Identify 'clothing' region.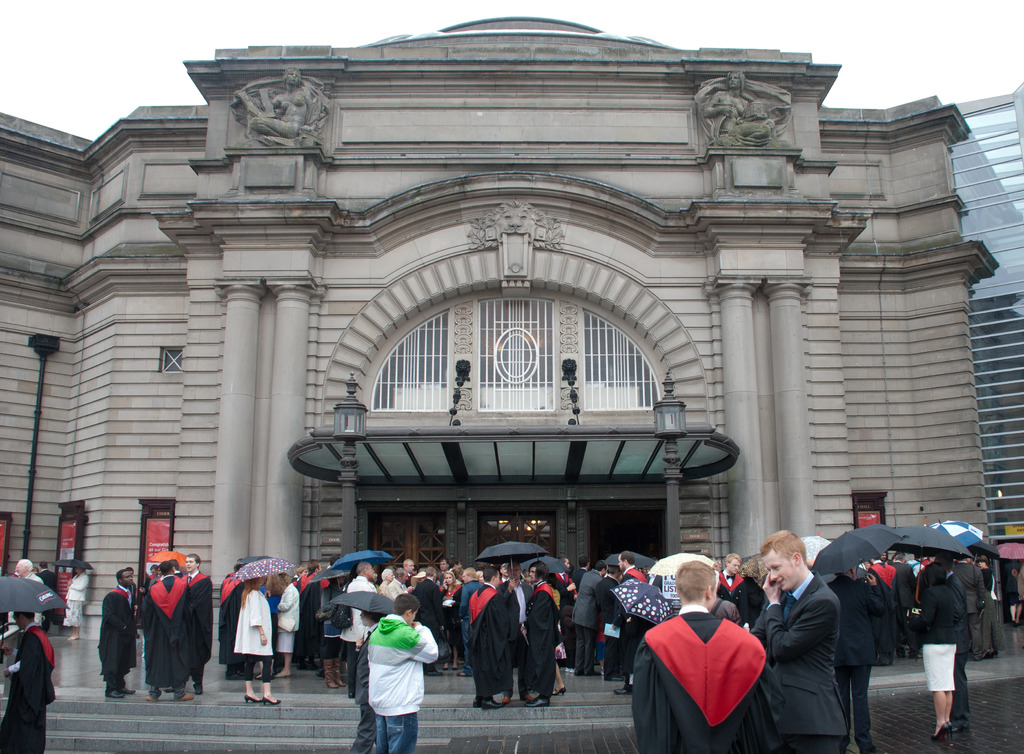
Region: locate(569, 571, 606, 669).
